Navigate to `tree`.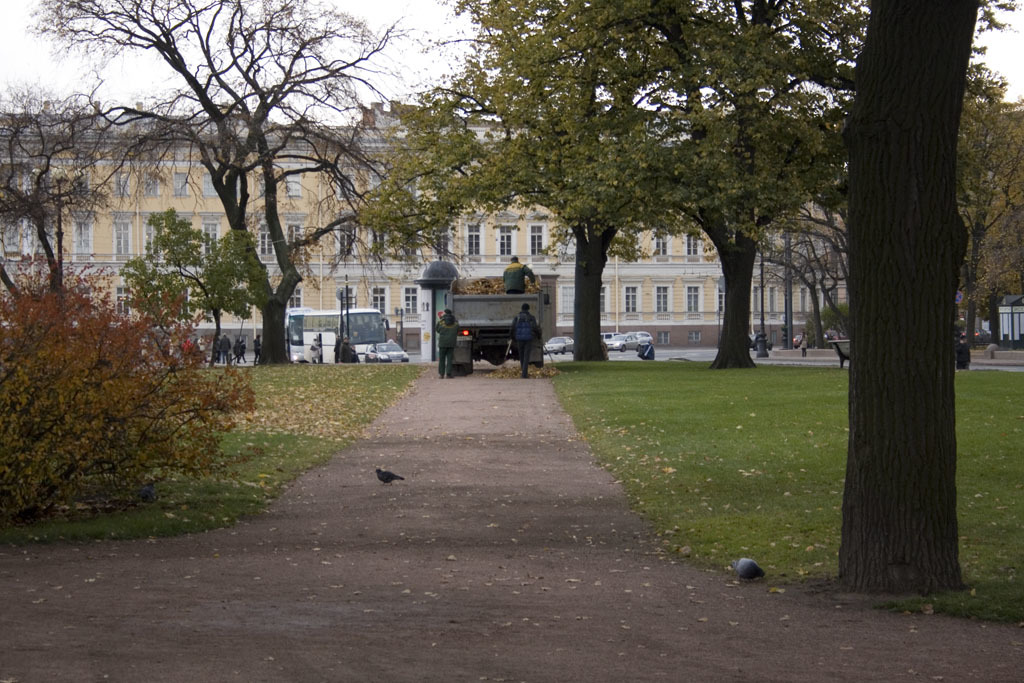
Navigation target: 813/292/851/351.
